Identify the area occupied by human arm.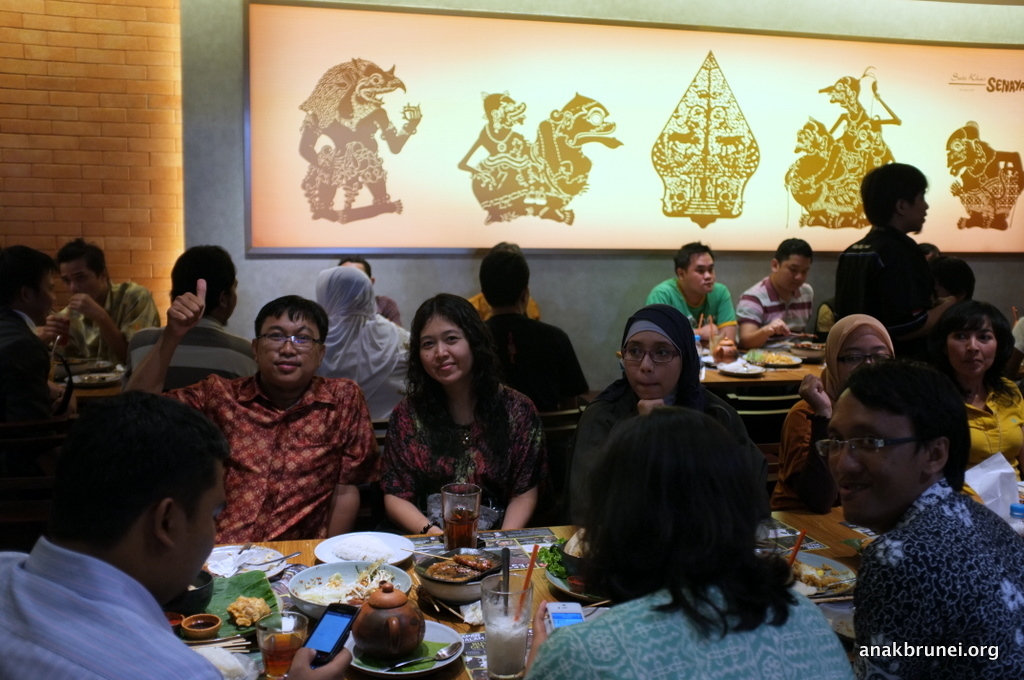
Area: [left=707, top=284, right=736, bottom=354].
